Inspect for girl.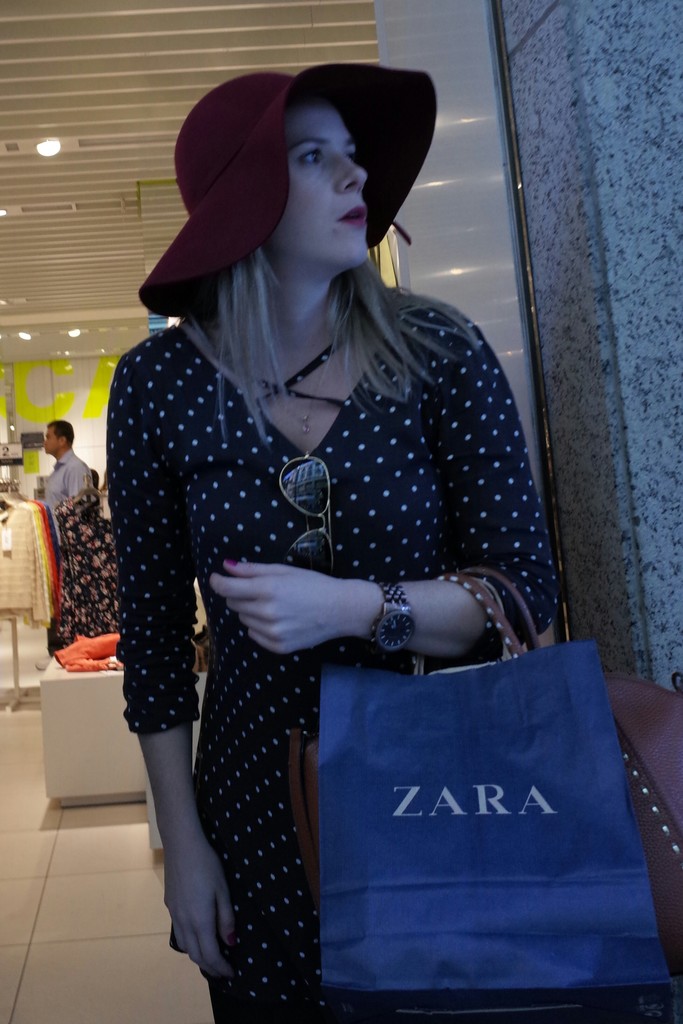
Inspection: {"left": 124, "top": 66, "right": 567, "bottom": 1023}.
